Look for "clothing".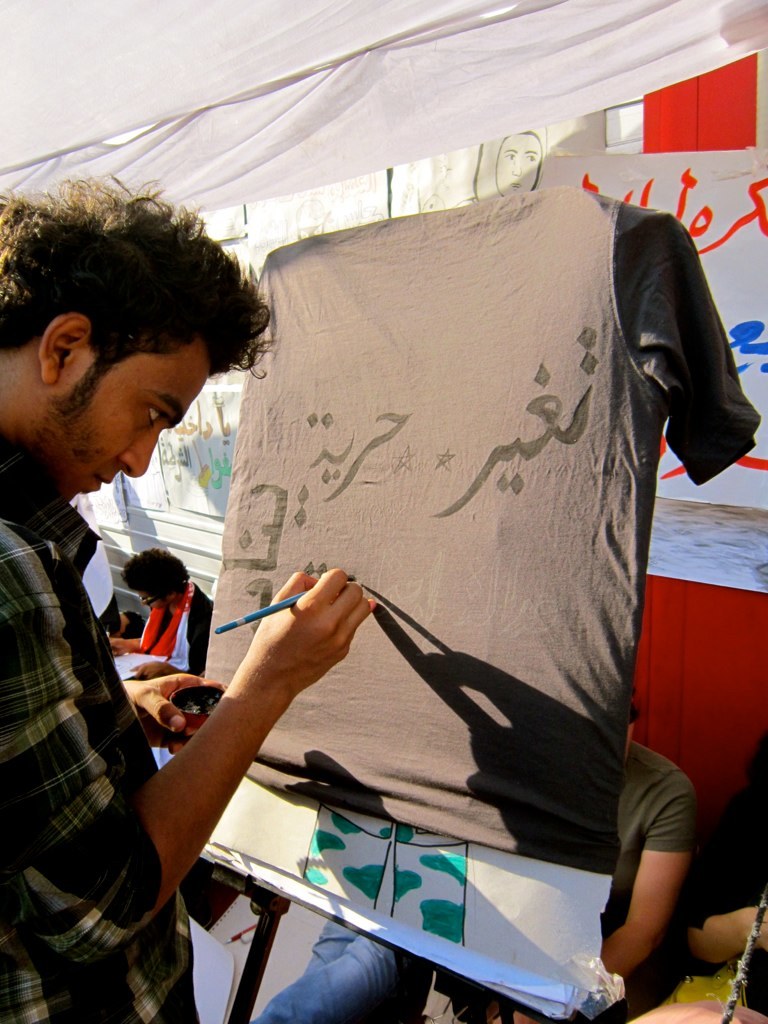
Found: Rect(246, 915, 432, 1023).
